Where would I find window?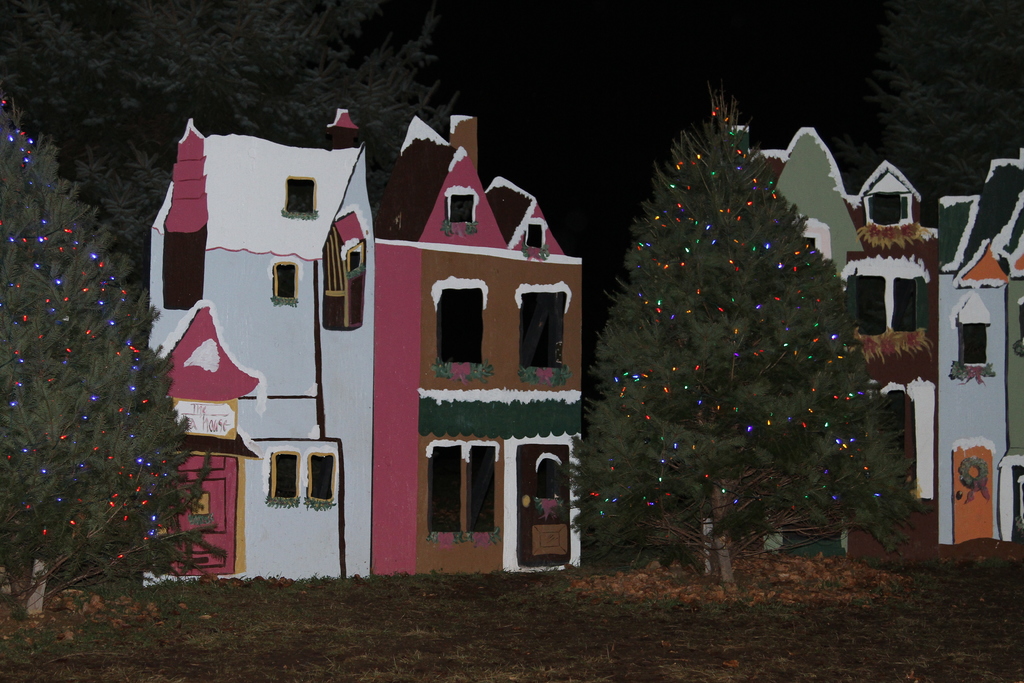
At 268:250:308:310.
